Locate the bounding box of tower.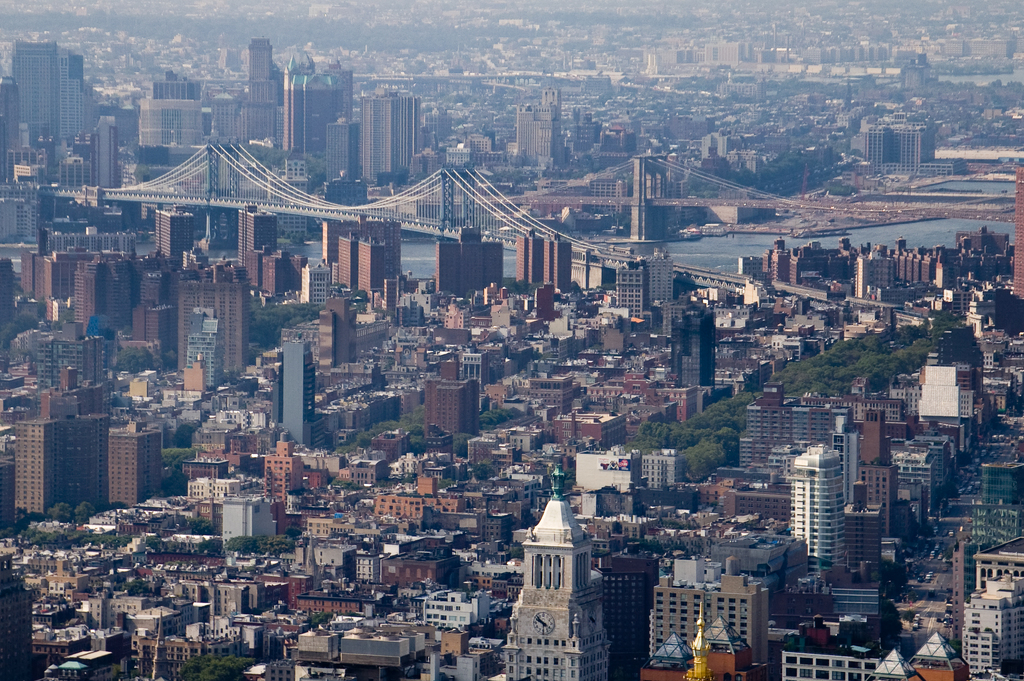
Bounding box: bbox(424, 355, 481, 435).
